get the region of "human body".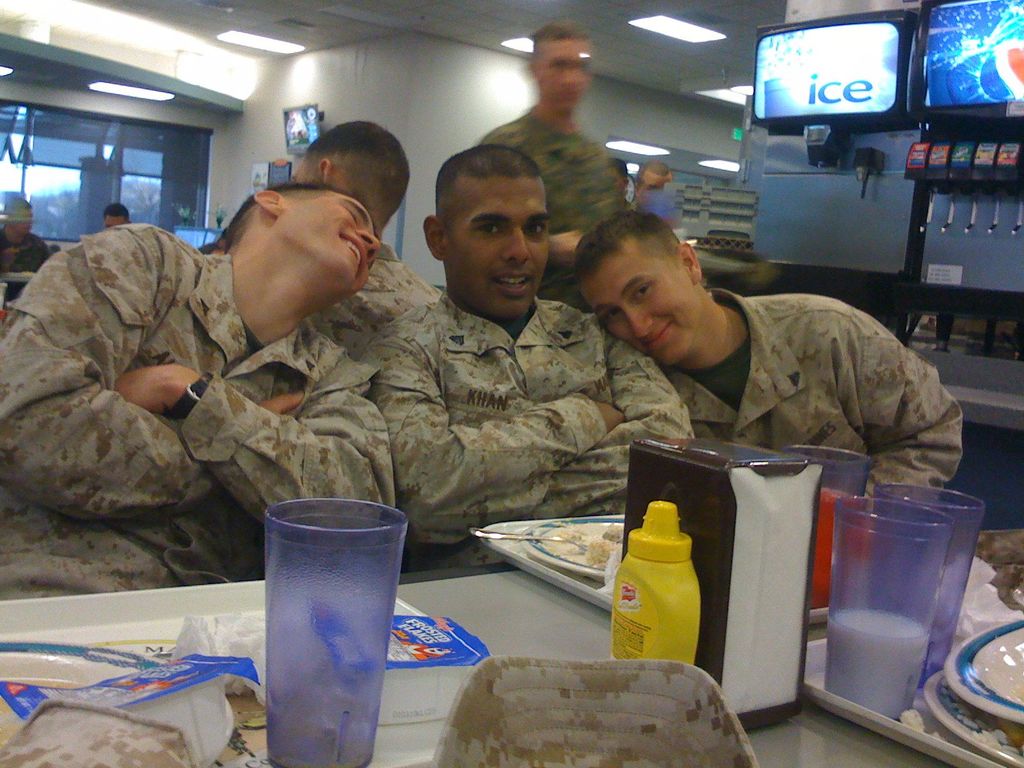
bbox(360, 295, 700, 567).
